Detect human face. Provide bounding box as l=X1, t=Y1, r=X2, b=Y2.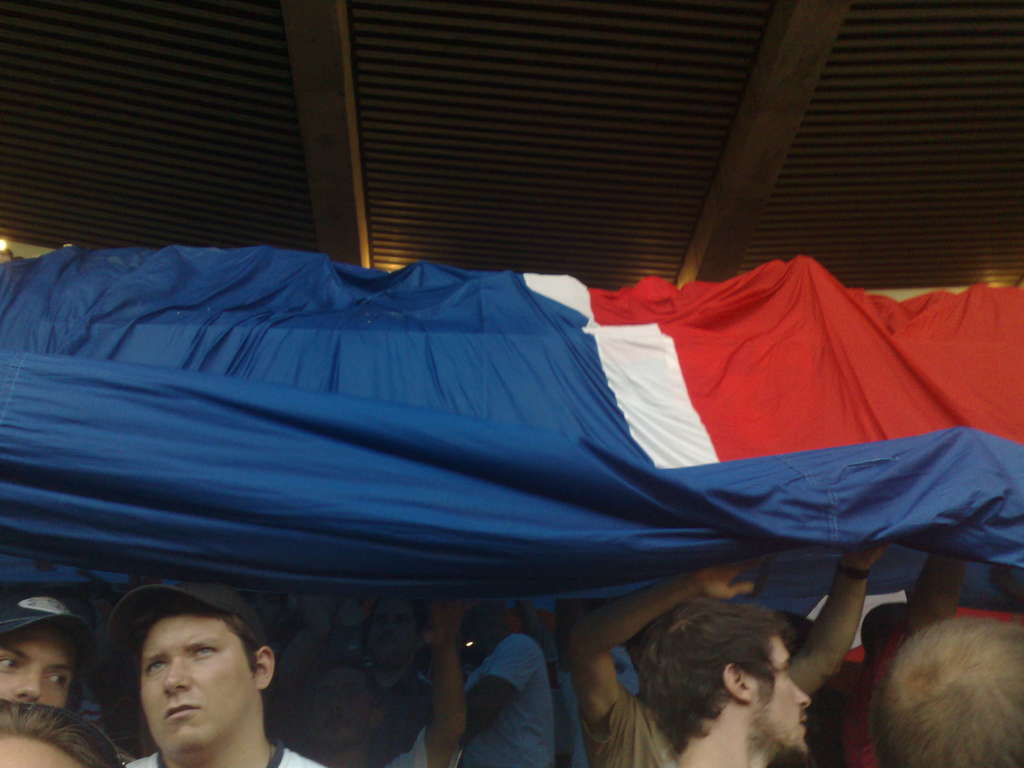
l=0, t=627, r=70, b=706.
